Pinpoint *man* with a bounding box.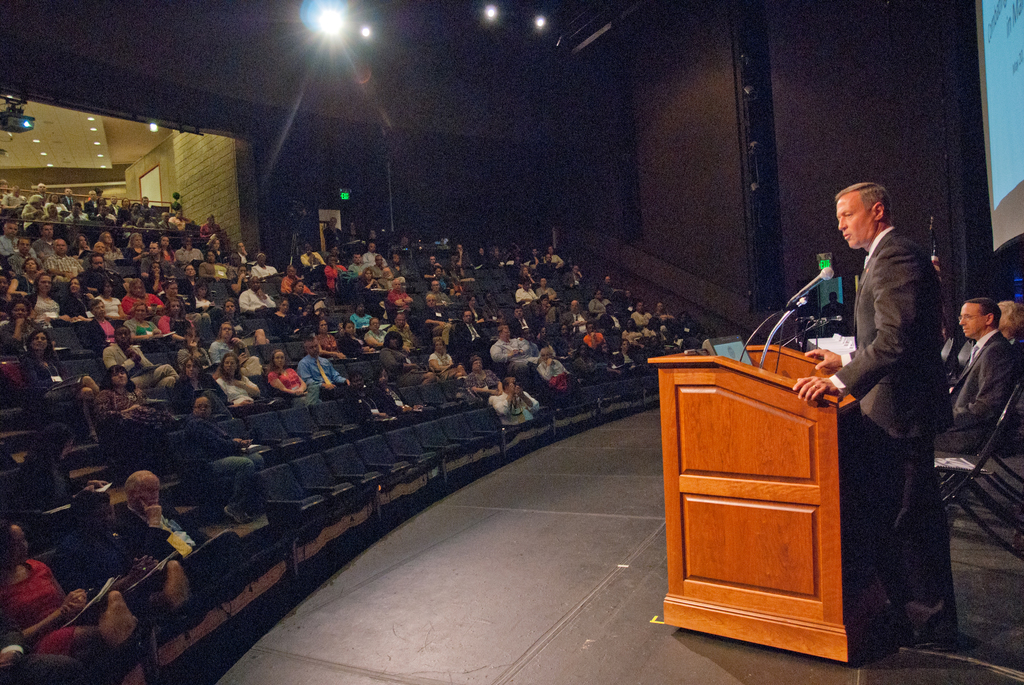
left=96, top=206, right=111, bottom=223.
